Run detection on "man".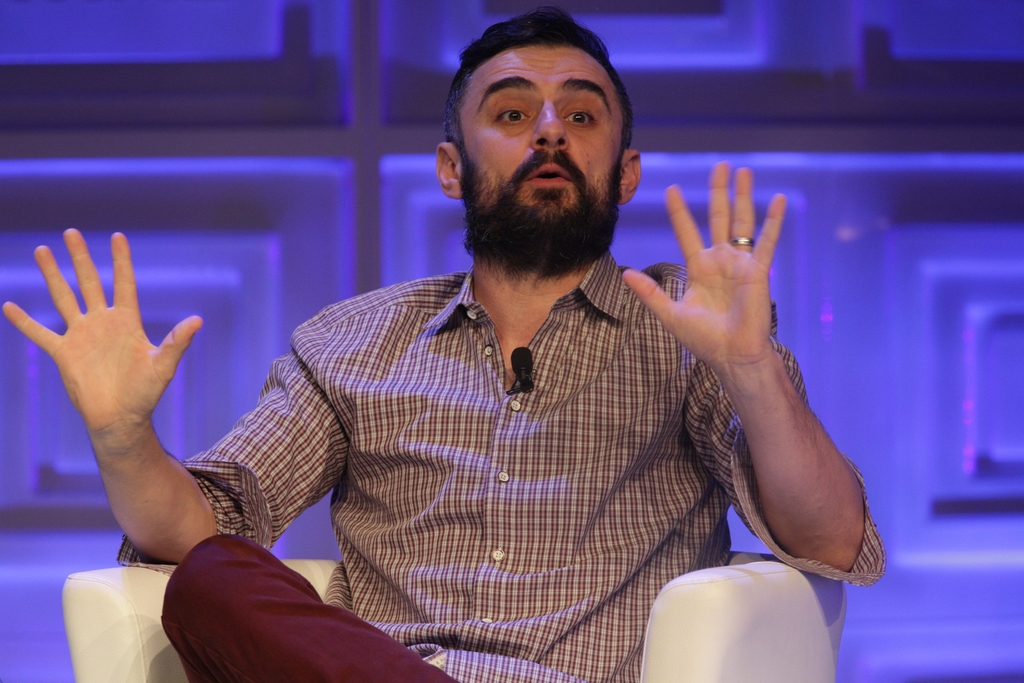
Result: bbox=(0, 3, 886, 682).
